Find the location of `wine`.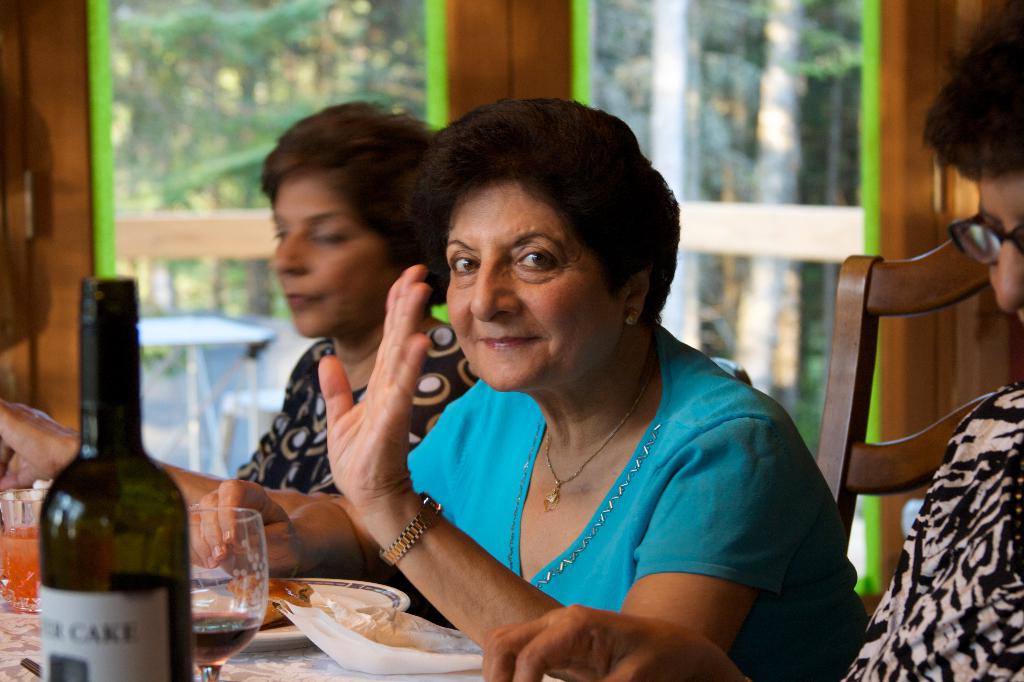
Location: 31, 292, 203, 672.
